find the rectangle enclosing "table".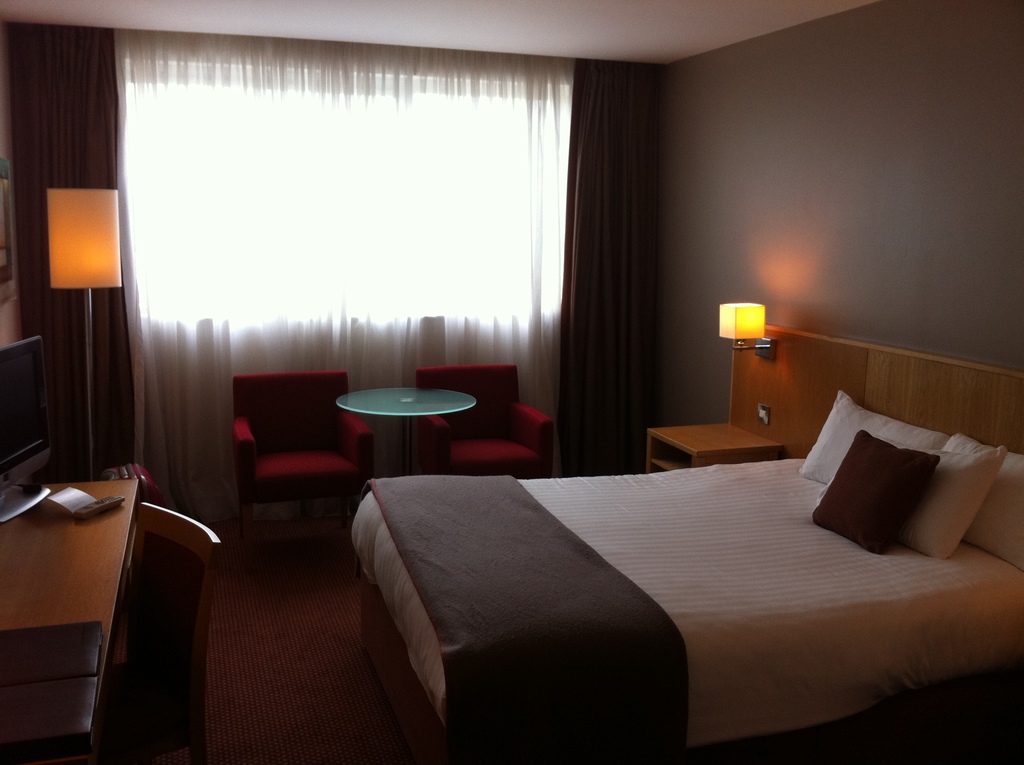
x1=322, y1=373, x2=481, y2=497.
